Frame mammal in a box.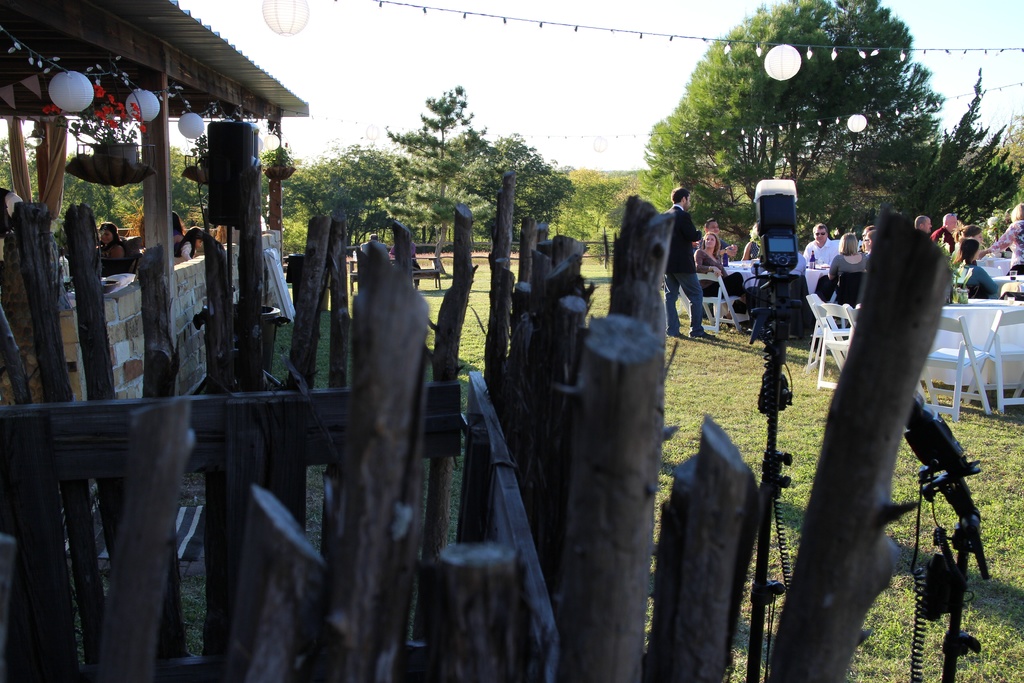
[829,231,867,283].
